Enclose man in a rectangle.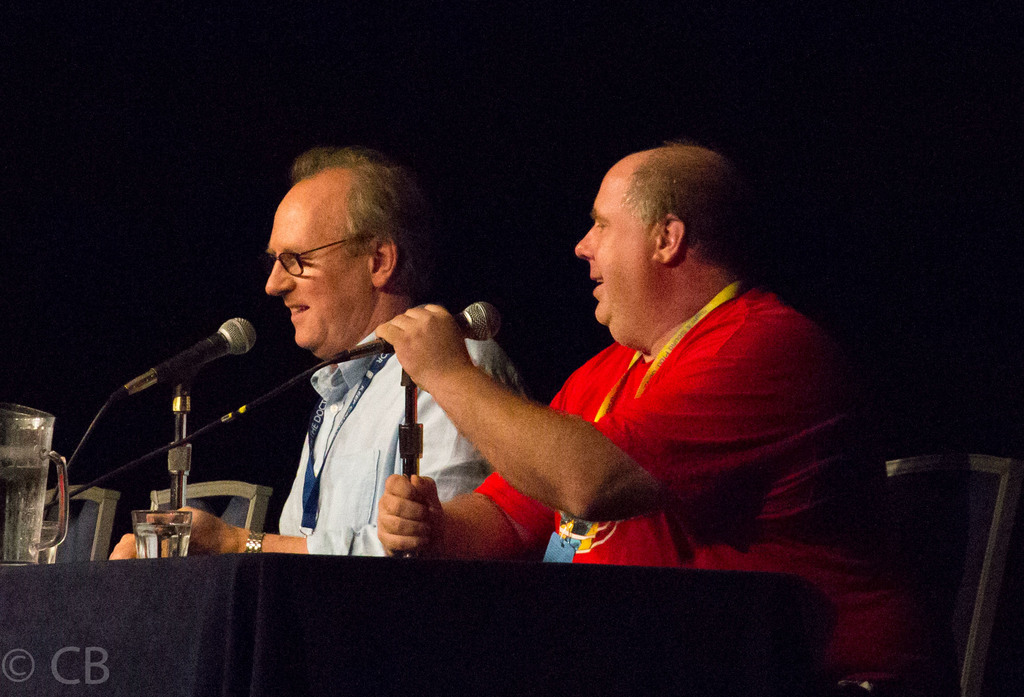
detection(356, 156, 847, 597).
